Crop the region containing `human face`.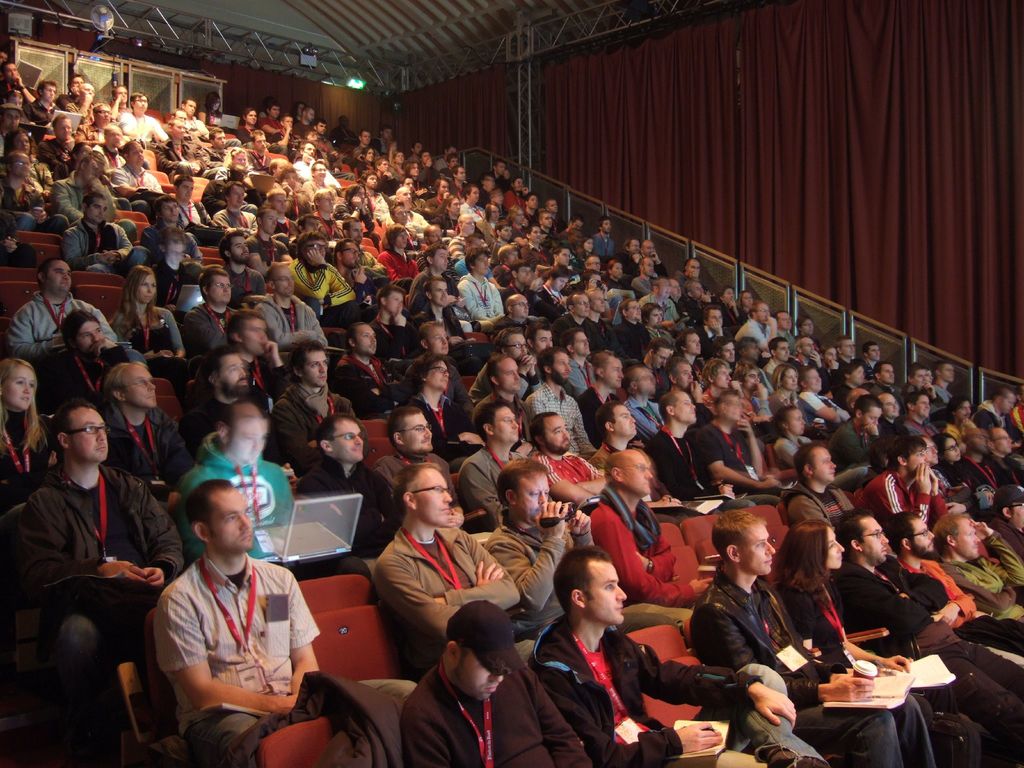
Crop region: <region>386, 294, 402, 312</region>.
